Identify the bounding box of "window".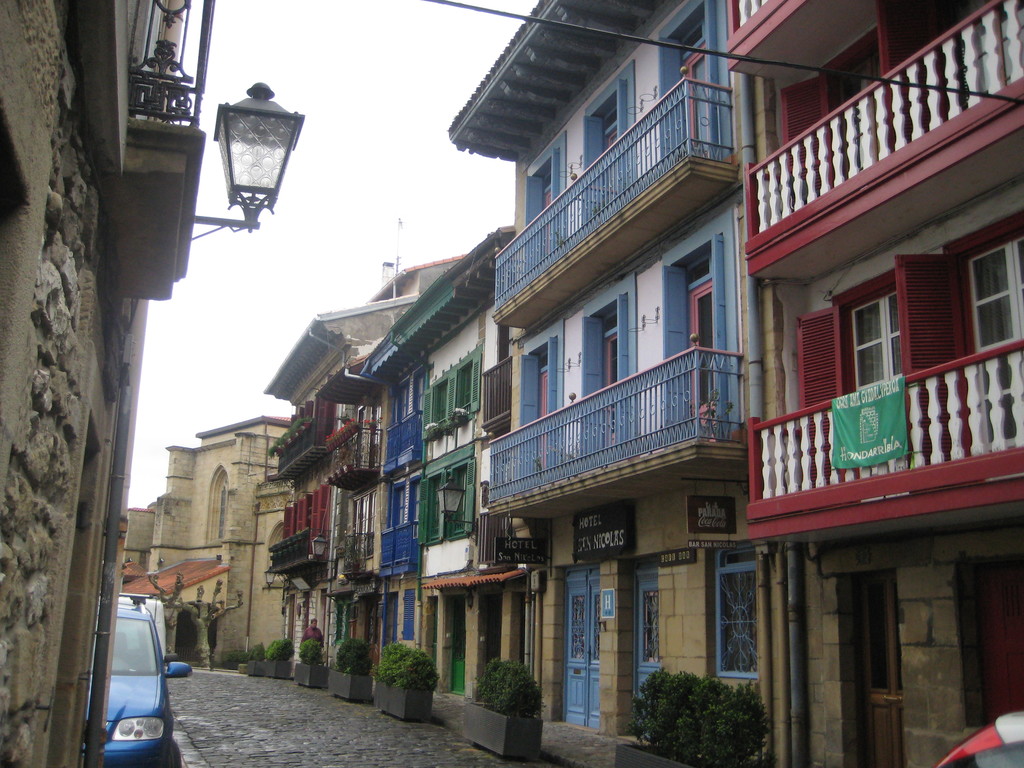
797/268/900/479.
